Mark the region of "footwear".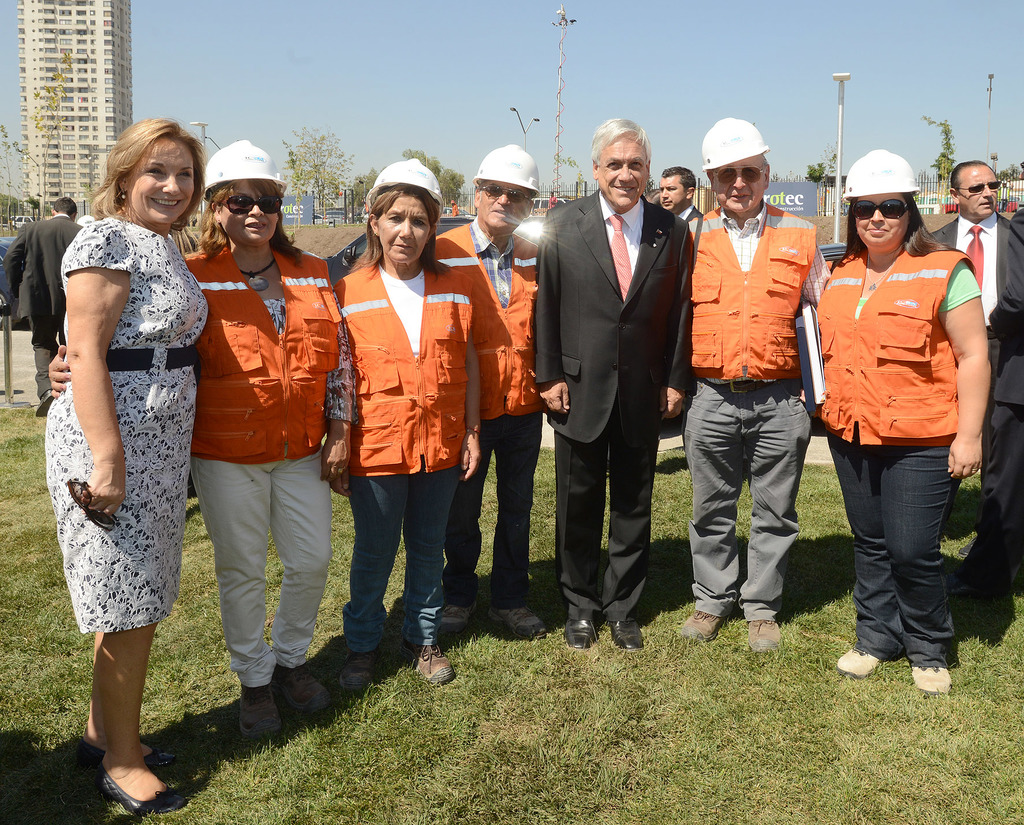
Region: [x1=492, y1=599, x2=554, y2=639].
